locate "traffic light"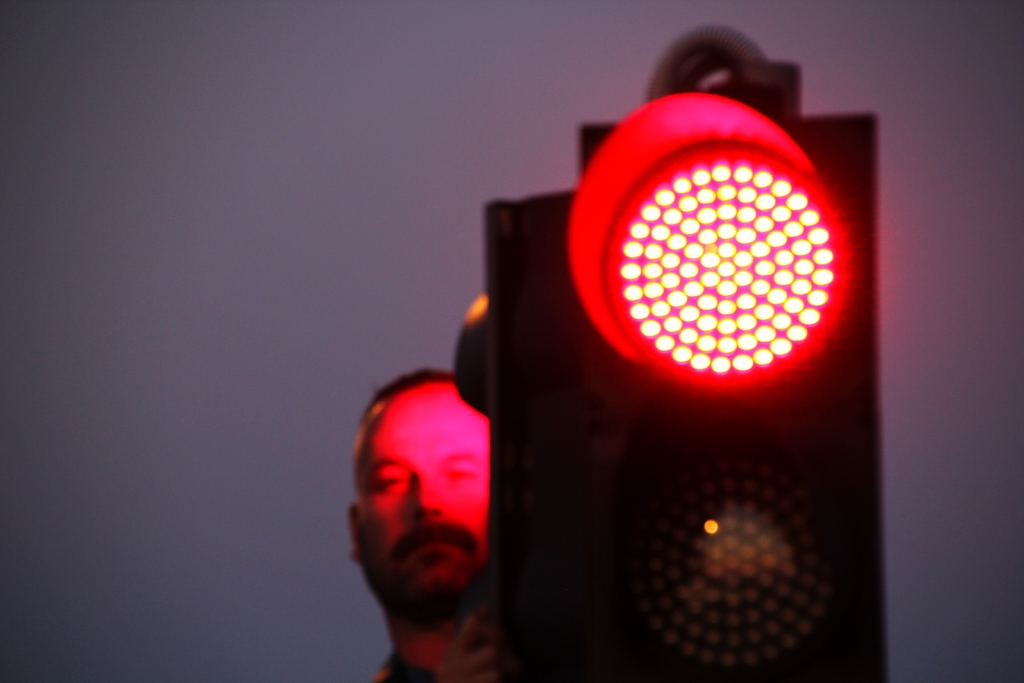
(484,22,892,682)
